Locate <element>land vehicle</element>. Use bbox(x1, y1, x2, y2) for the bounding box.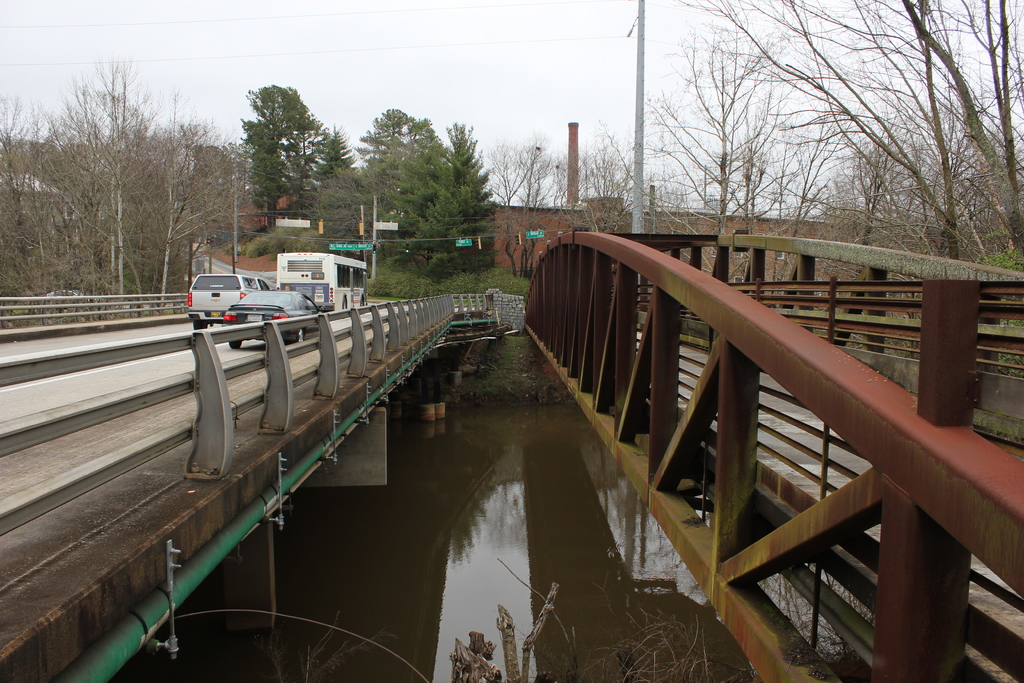
bbox(276, 251, 371, 314).
